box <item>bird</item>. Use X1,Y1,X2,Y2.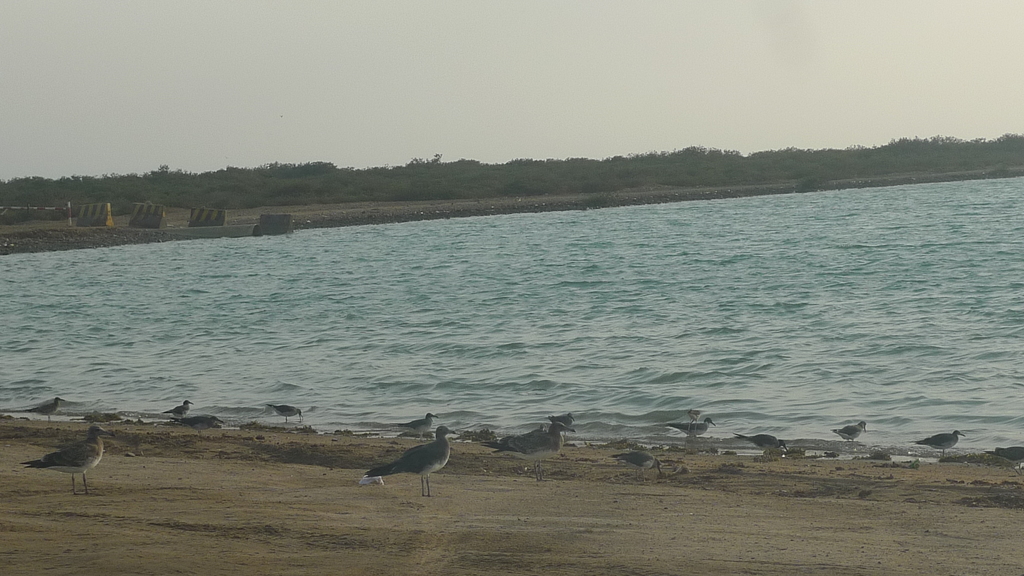
159,398,200,422.
